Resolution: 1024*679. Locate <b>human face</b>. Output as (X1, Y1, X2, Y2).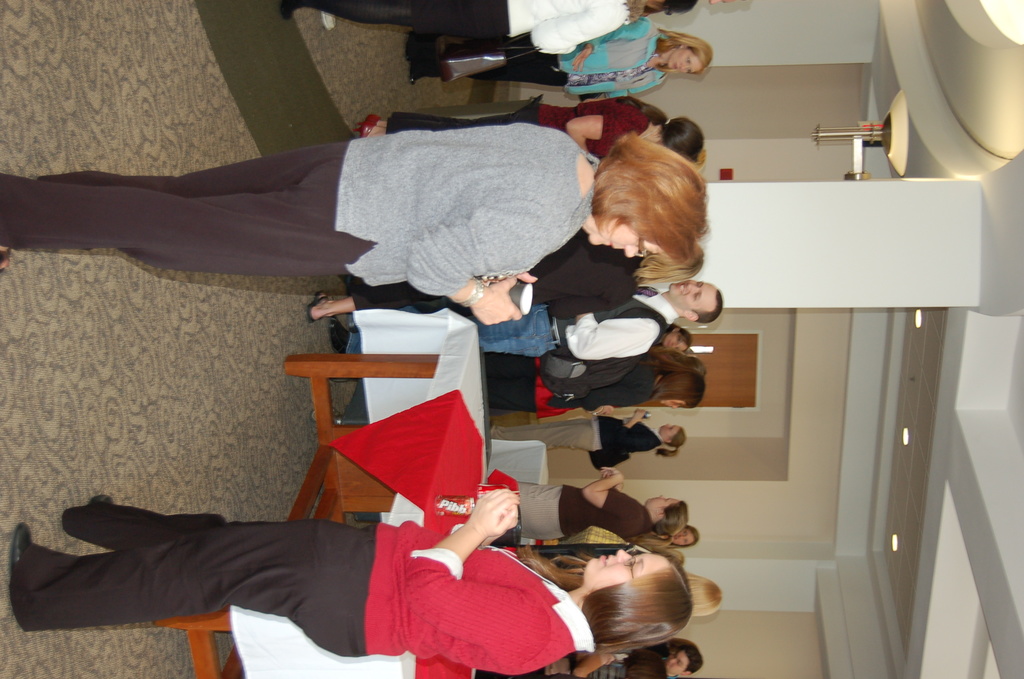
(588, 549, 668, 590).
